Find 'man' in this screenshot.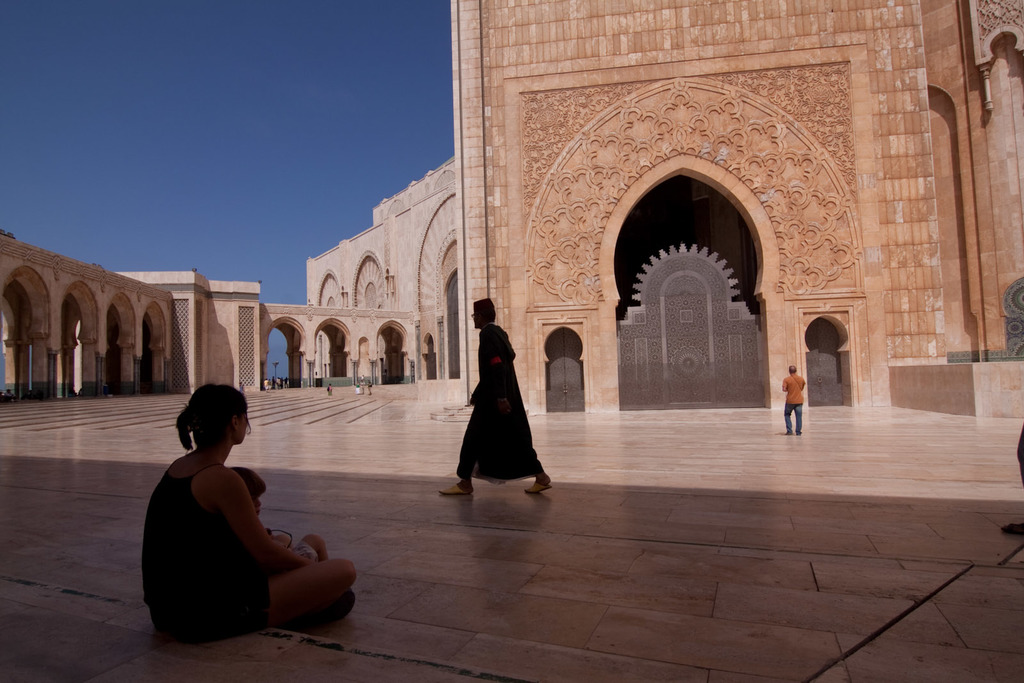
The bounding box for 'man' is 447, 300, 544, 497.
